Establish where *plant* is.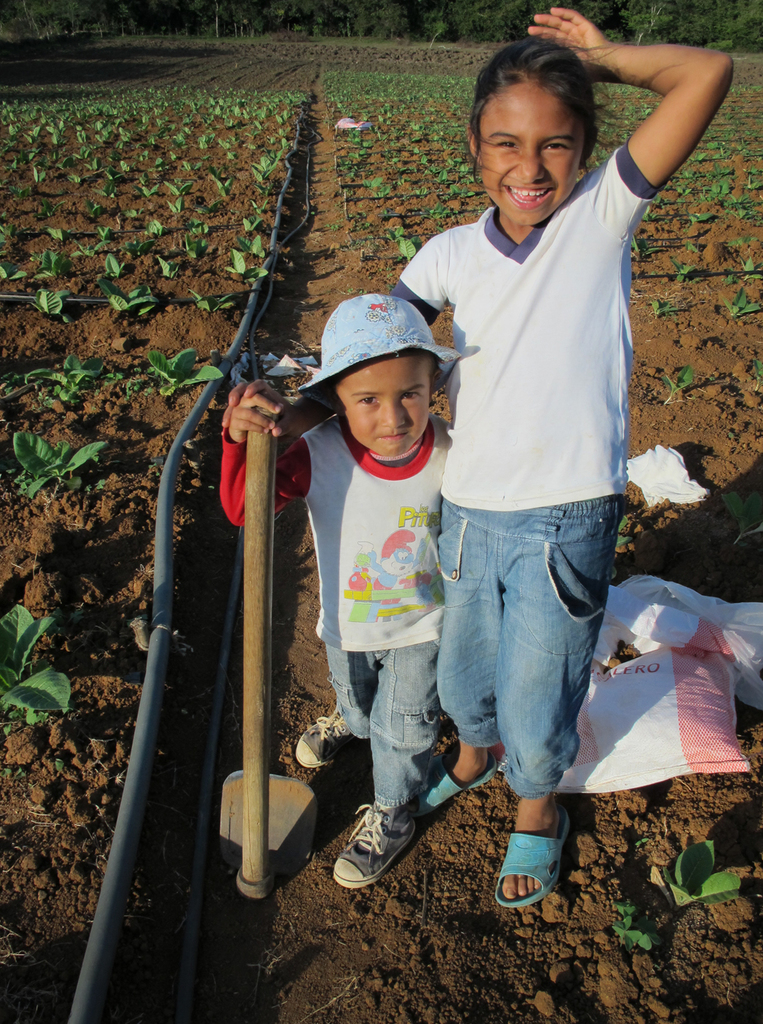
Established at x1=191, y1=197, x2=213, y2=215.
